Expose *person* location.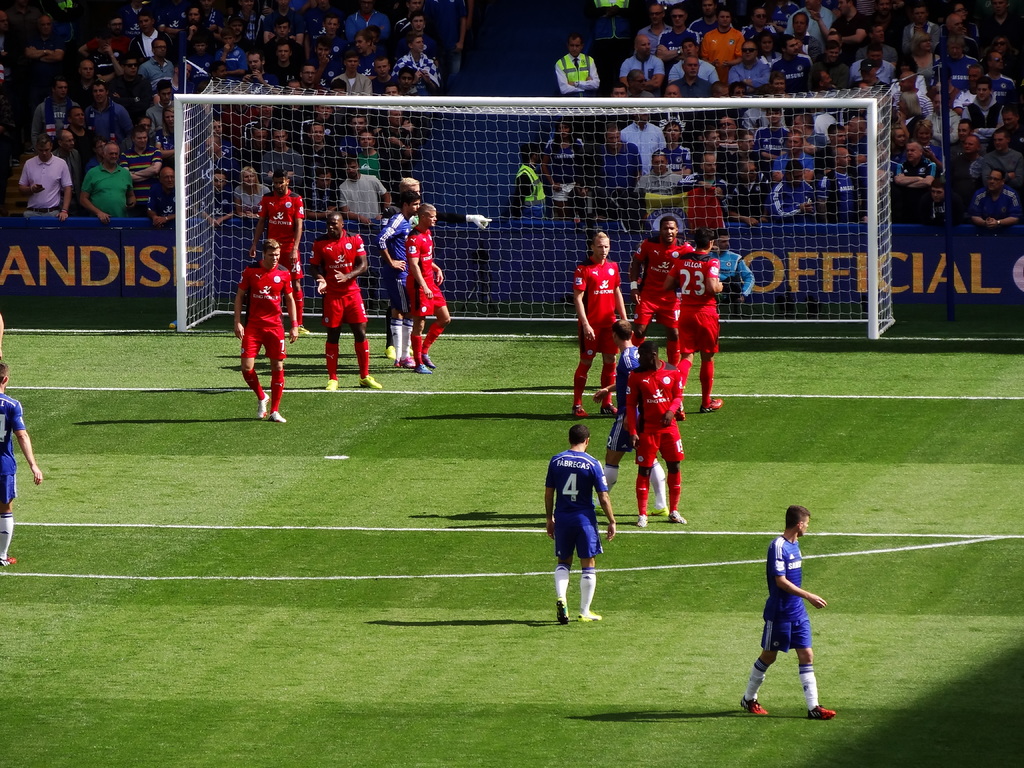
Exposed at [668, 53, 713, 110].
